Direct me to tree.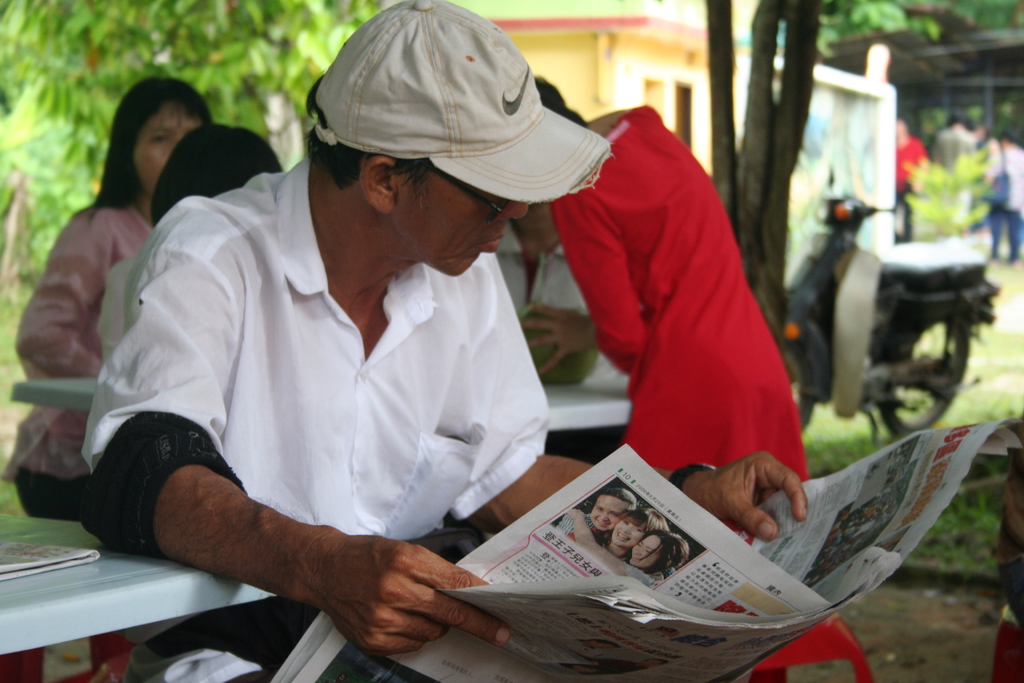
Direction: <region>703, 0, 1023, 349</region>.
